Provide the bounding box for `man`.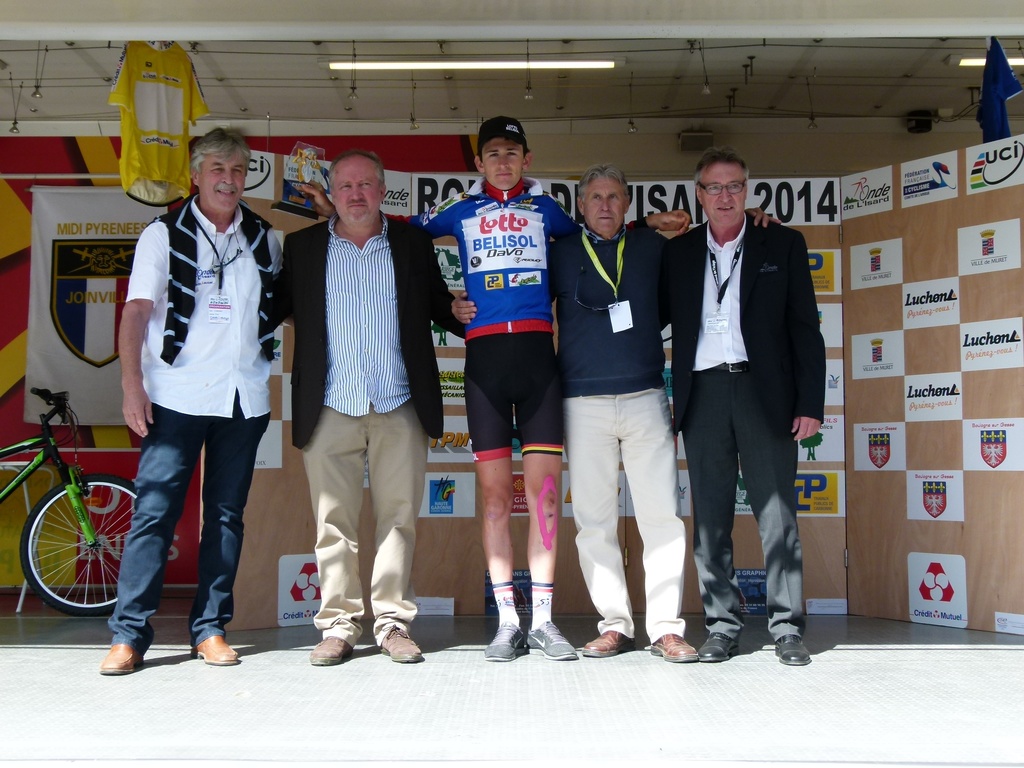
x1=97, y1=122, x2=290, y2=675.
